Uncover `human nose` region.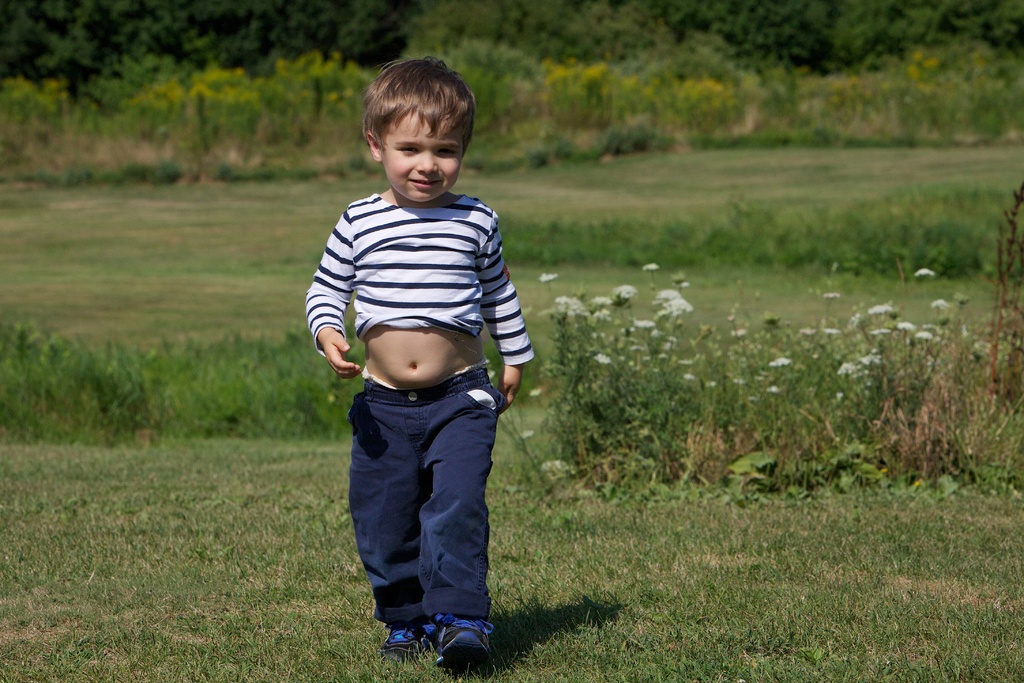
Uncovered: rect(413, 149, 439, 174).
